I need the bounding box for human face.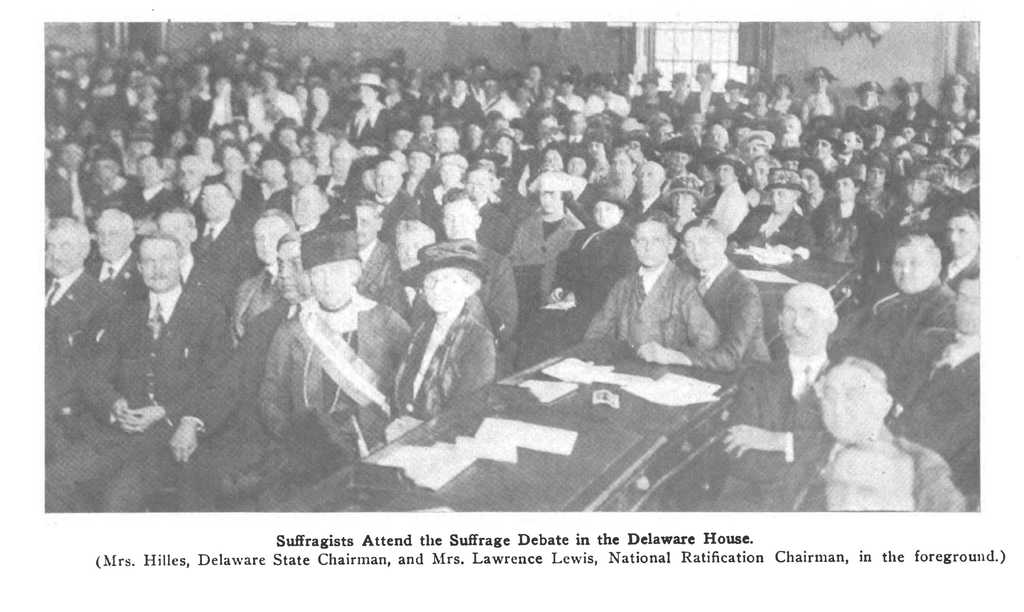
Here it is: x1=287, y1=190, x2=319, y2=227.
